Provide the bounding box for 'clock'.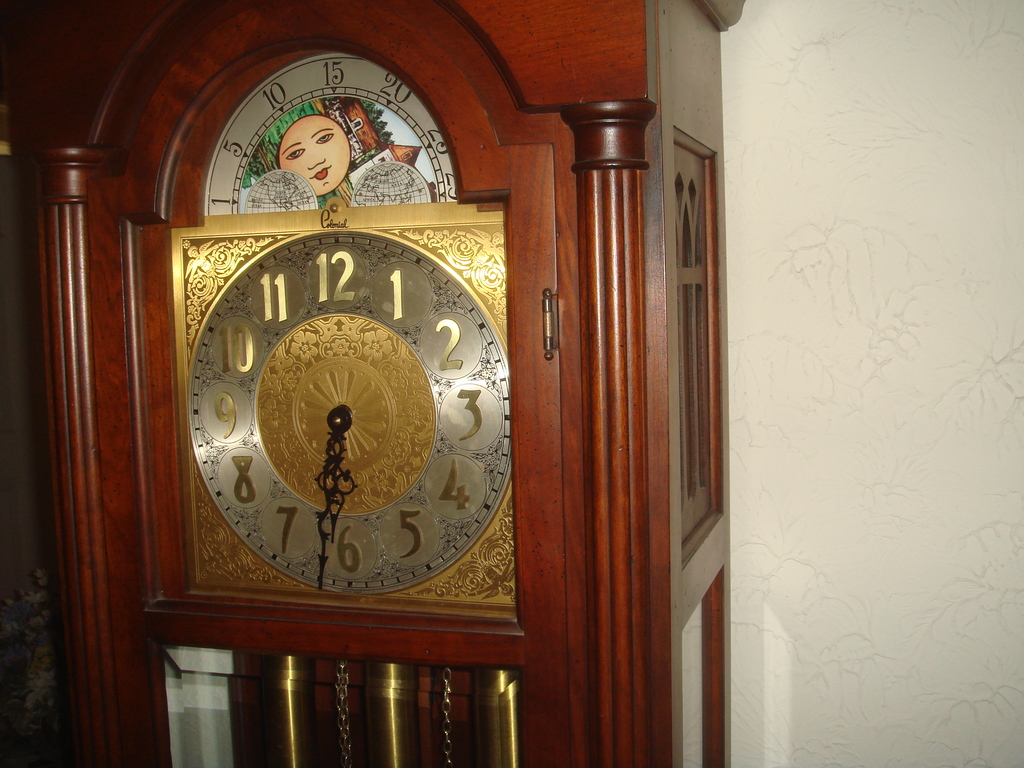
[left=184, top=204, right=516, bottom=628].
